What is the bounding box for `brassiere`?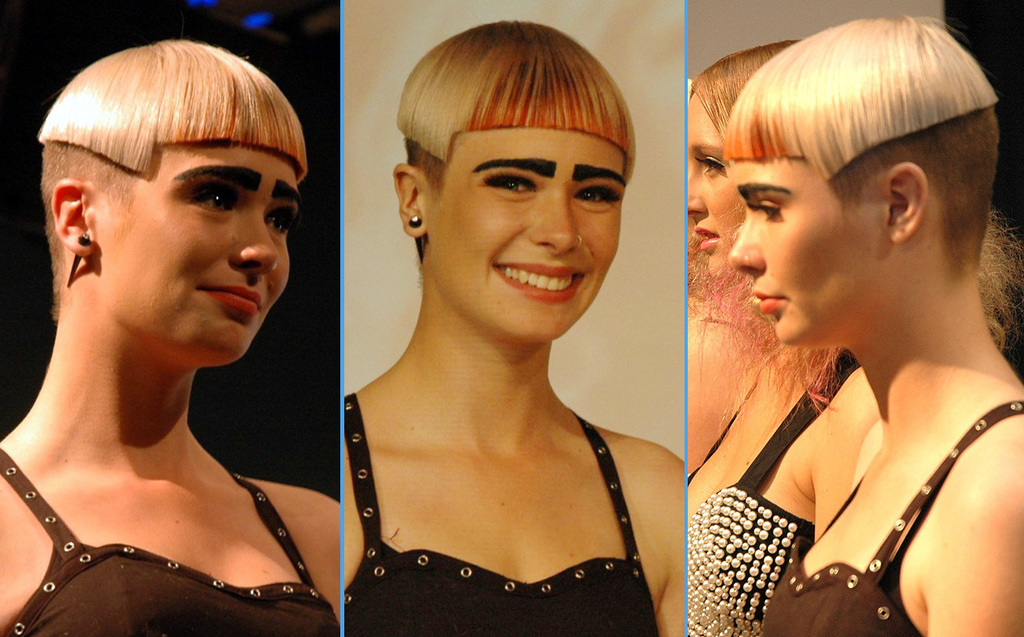
bbox=[732, 339, 998, 600].
